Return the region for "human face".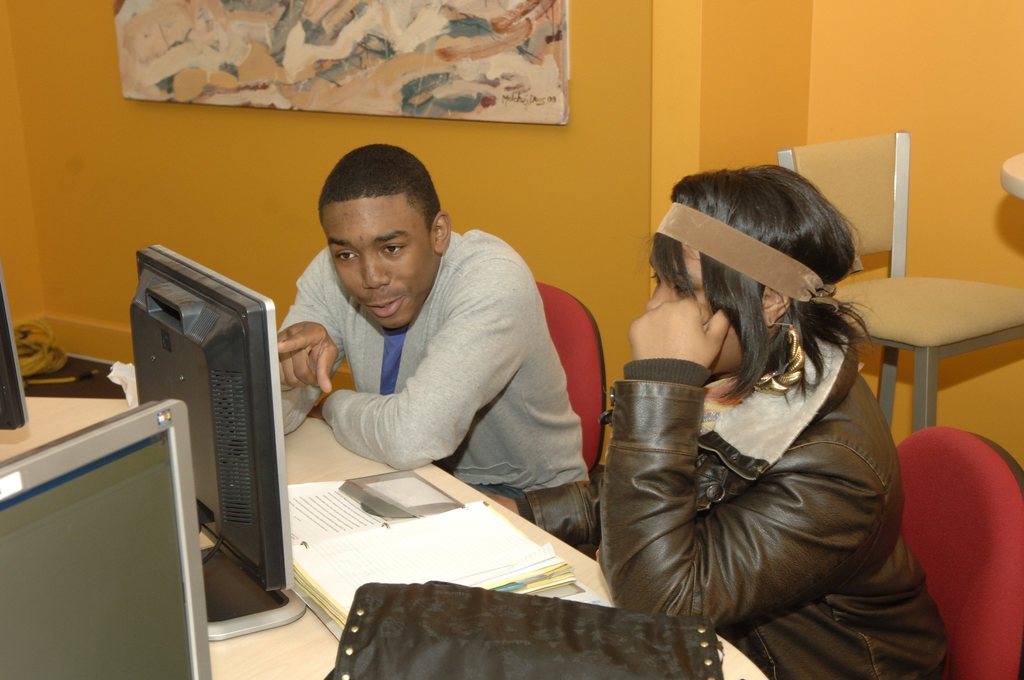
BBox(320, 193, 433, 332).
